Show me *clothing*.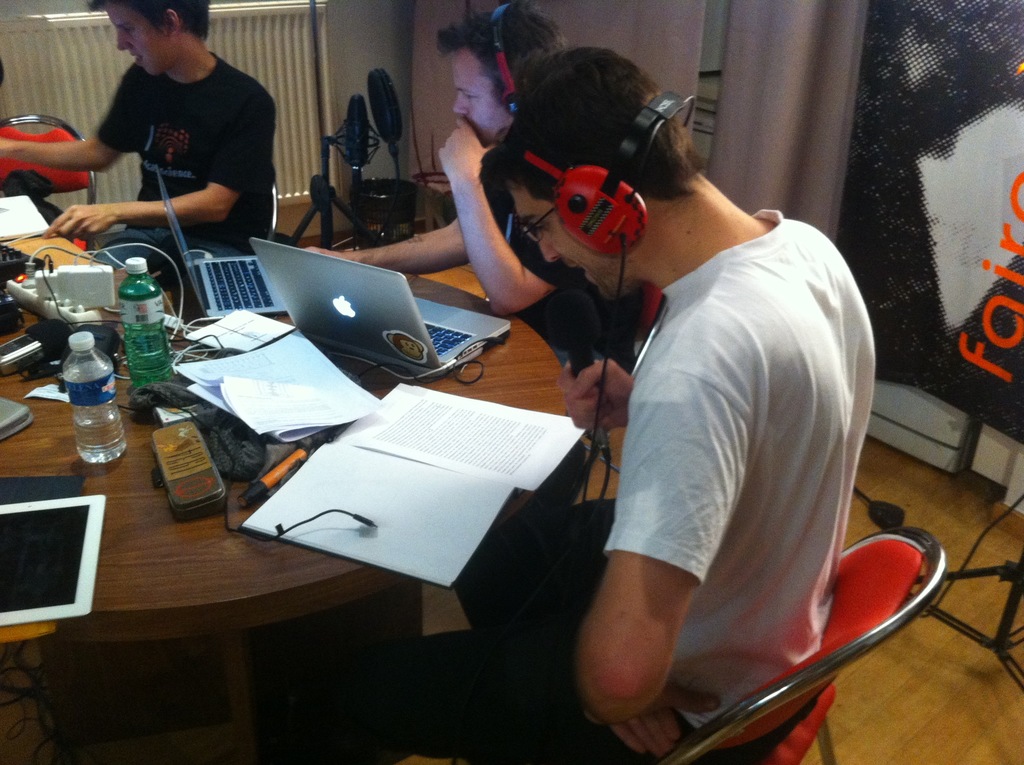
*clothing* is here: rect(581, 143, 899, 757).
